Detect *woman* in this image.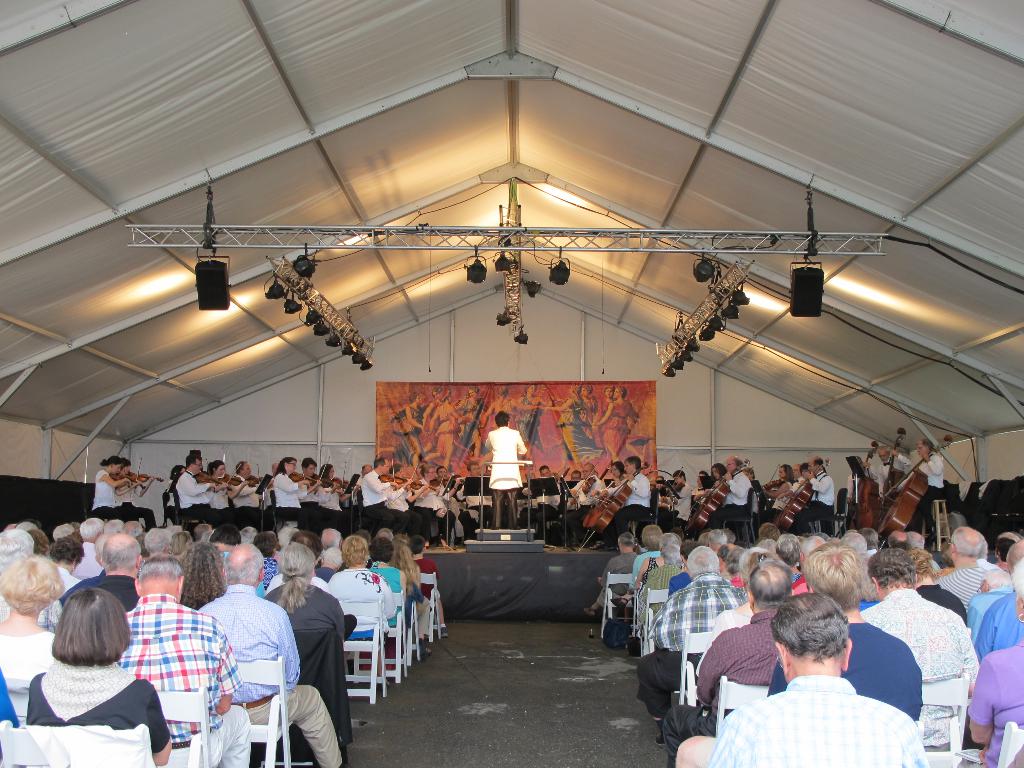
Detection: locate(420, 387, 447, 454).
